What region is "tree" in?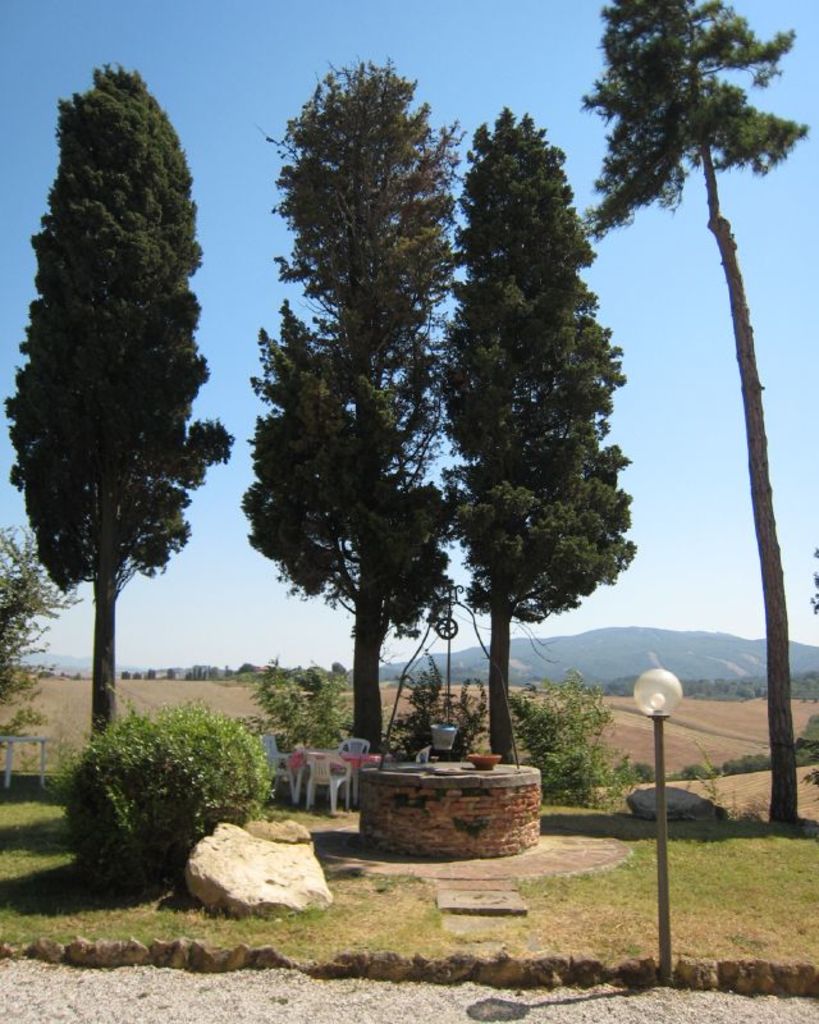
detection(378, 646, 488, 781).
